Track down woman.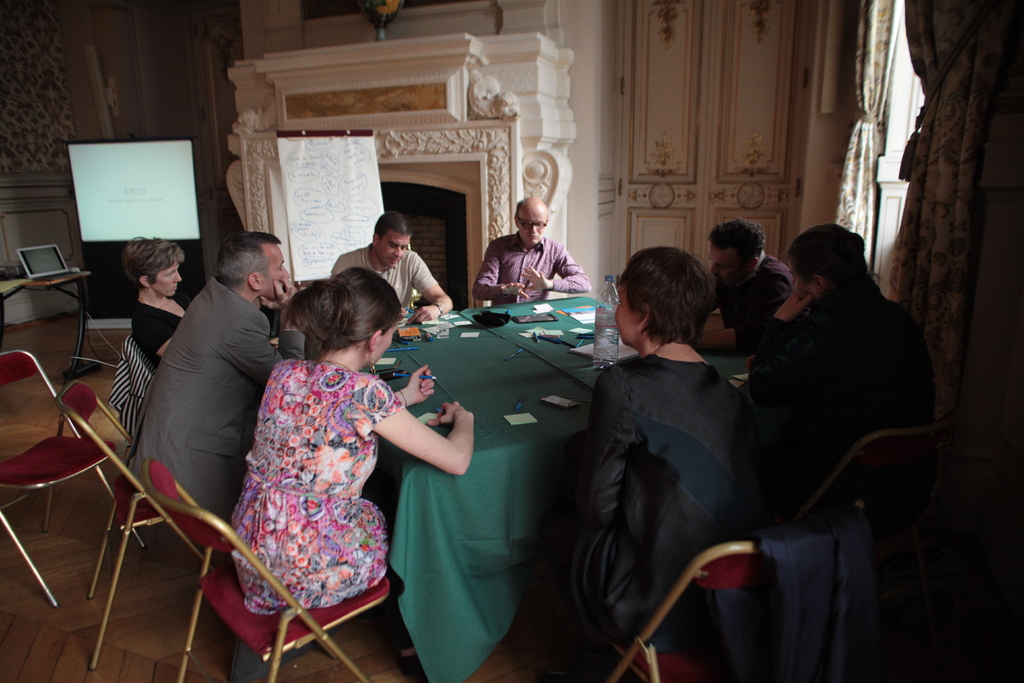
Tracked to <bbox>533, 251, 782, 657</bbox>.
